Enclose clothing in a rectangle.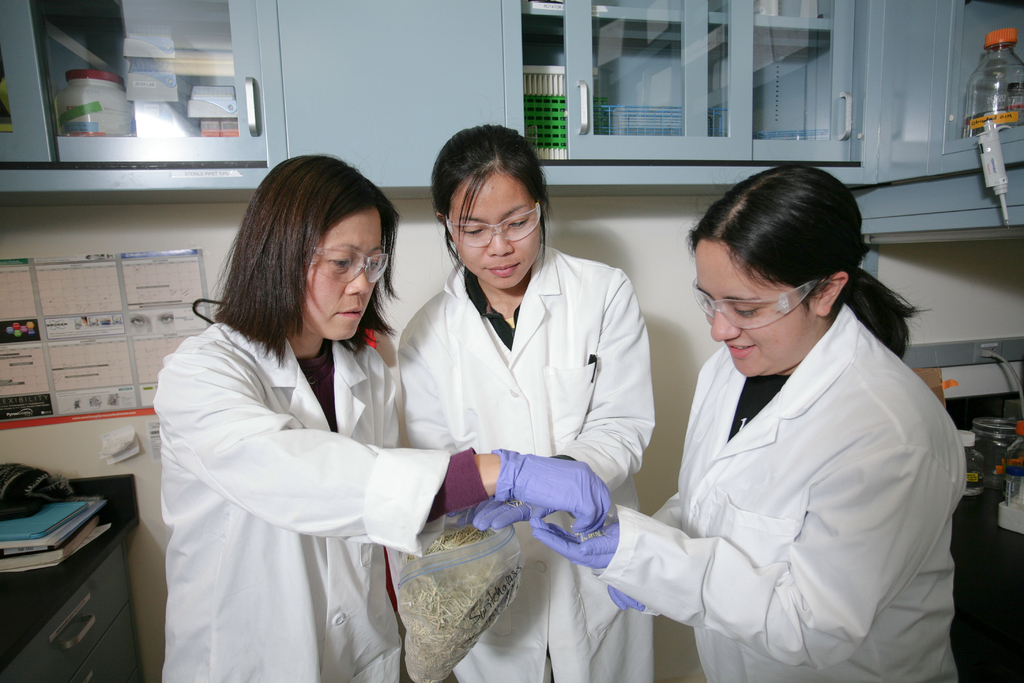
397:244:653:682.
